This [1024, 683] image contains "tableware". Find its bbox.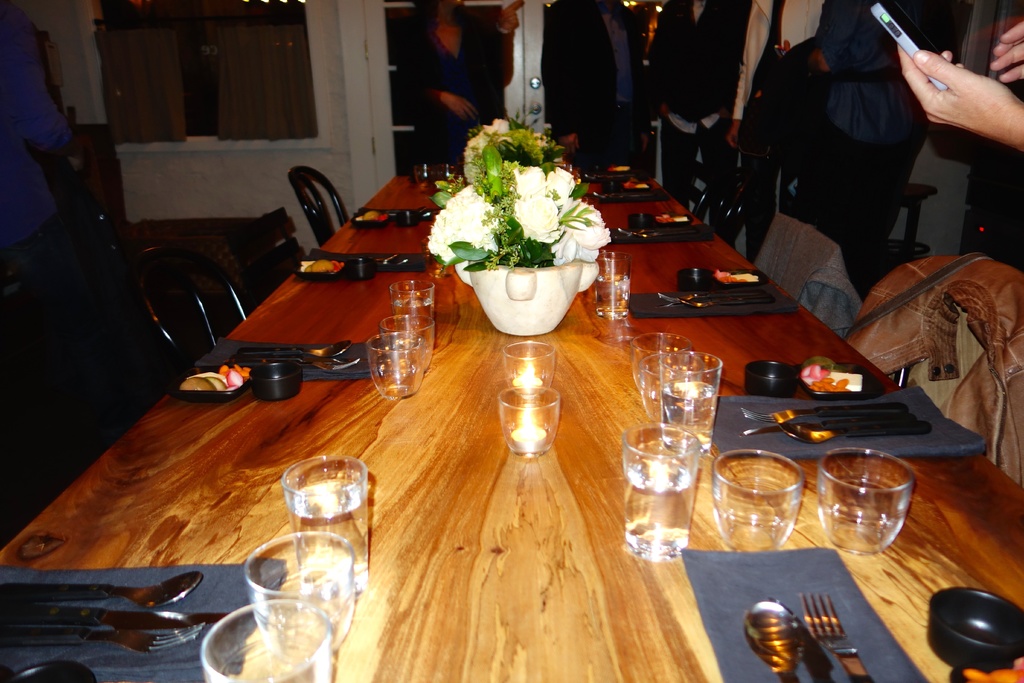
[740, 415, 913, 436].
